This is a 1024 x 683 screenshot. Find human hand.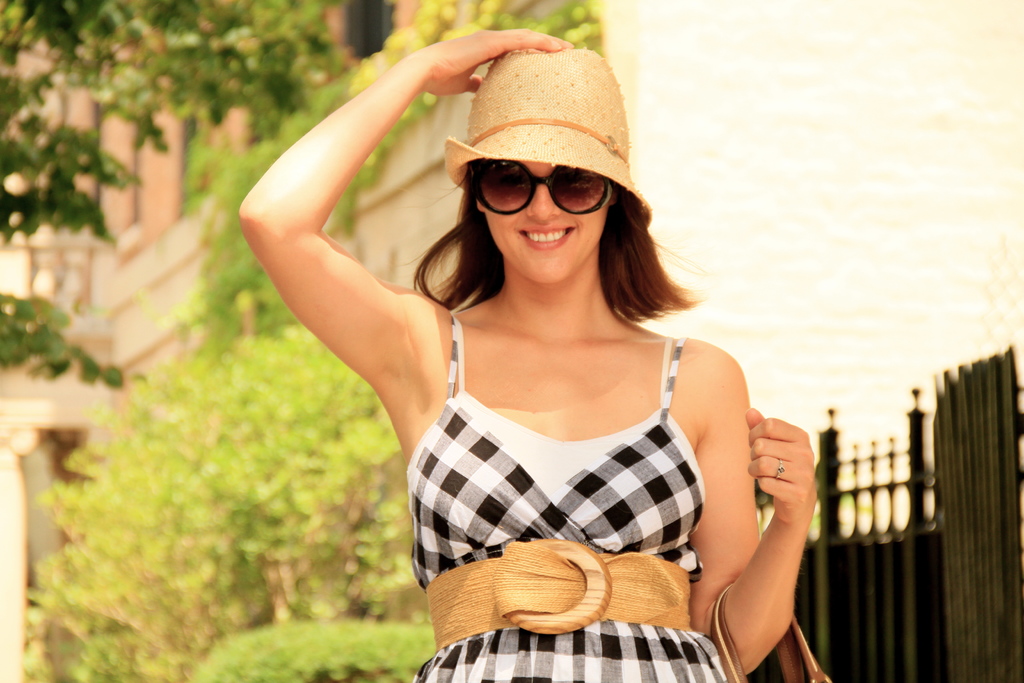
Bounding box: bbox=(746, 424, 829, 518).
